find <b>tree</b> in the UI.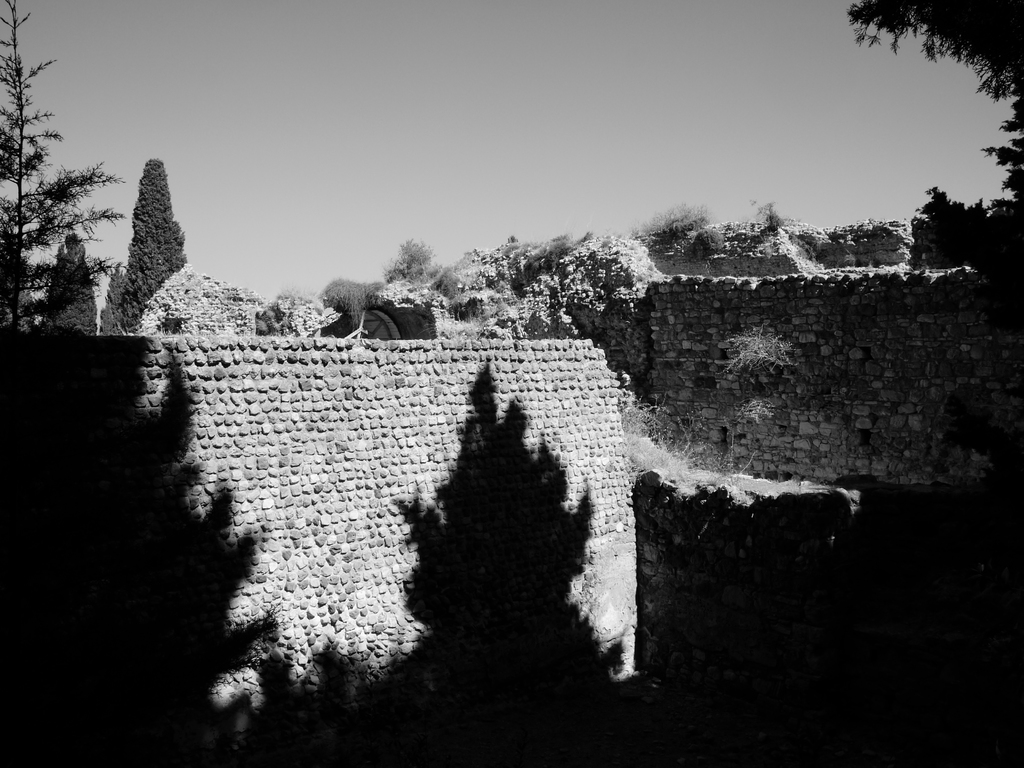
UI element at box=[844, 0, 1023, 264].
